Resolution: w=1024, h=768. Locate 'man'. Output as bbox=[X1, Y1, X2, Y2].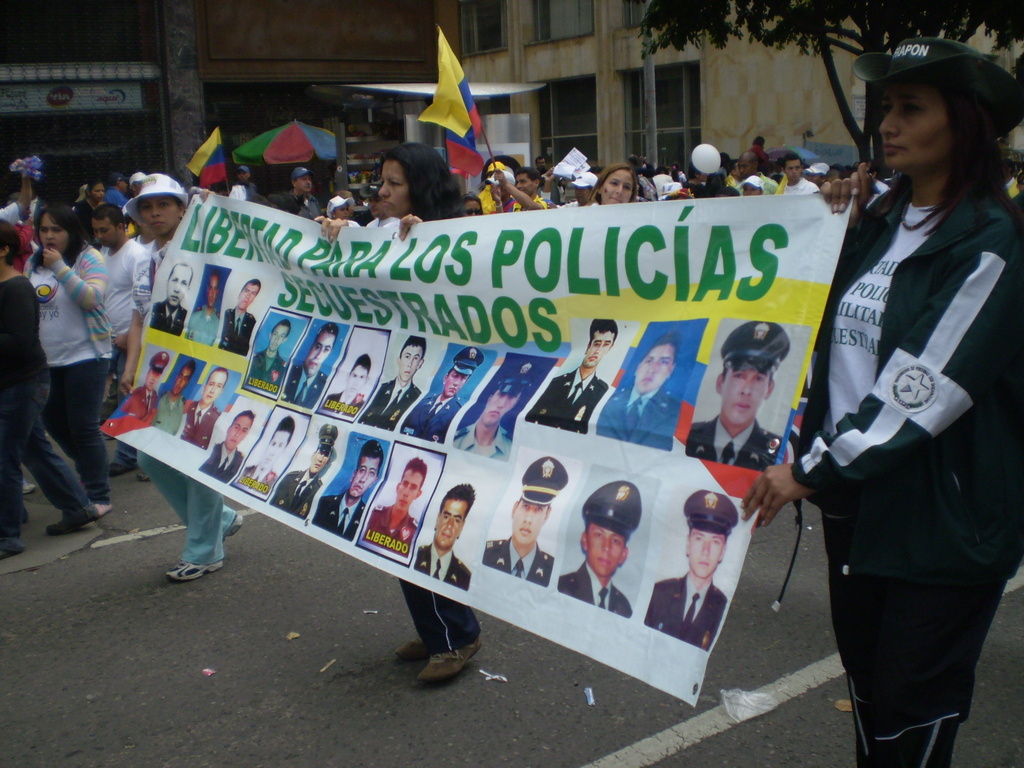
bbox=[482, 451, 559, 593].
